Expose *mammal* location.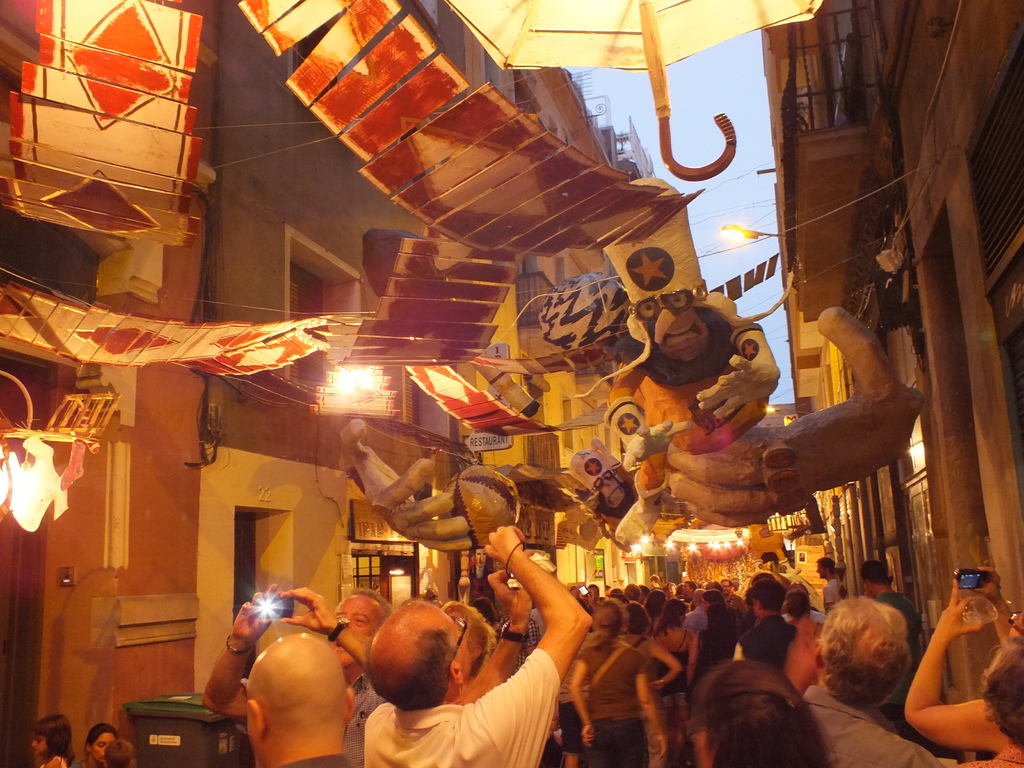
Exposed at x1=575, y1=179, x2=775, y2=550.
